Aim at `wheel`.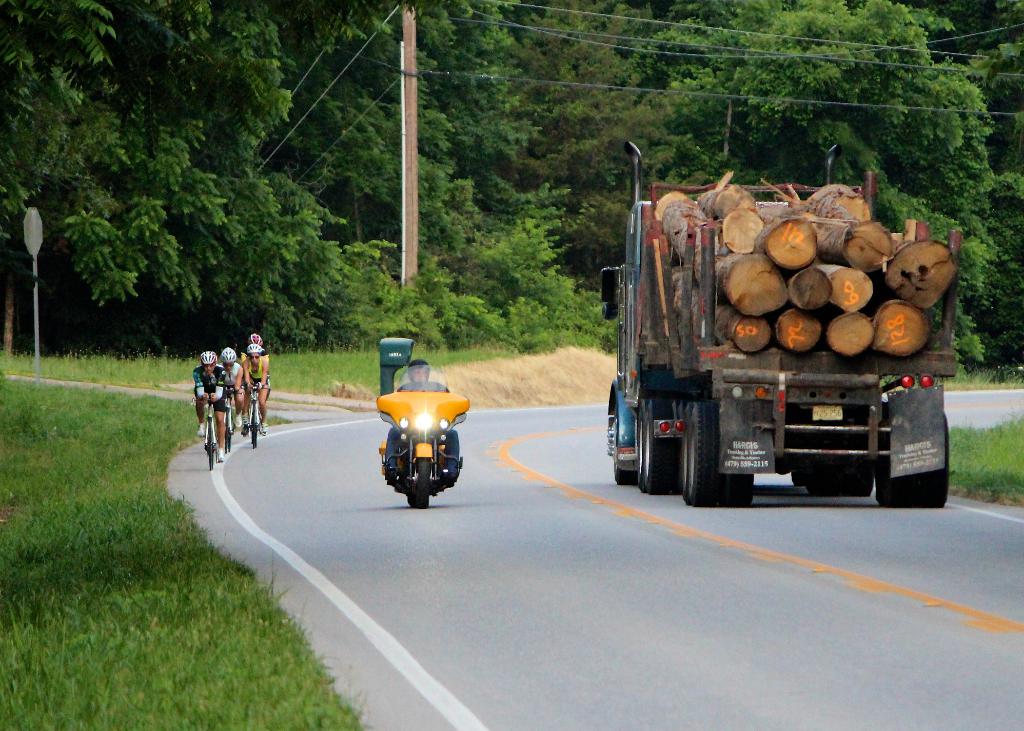
Aimed at bbox=(678, 398, 752, 508).
